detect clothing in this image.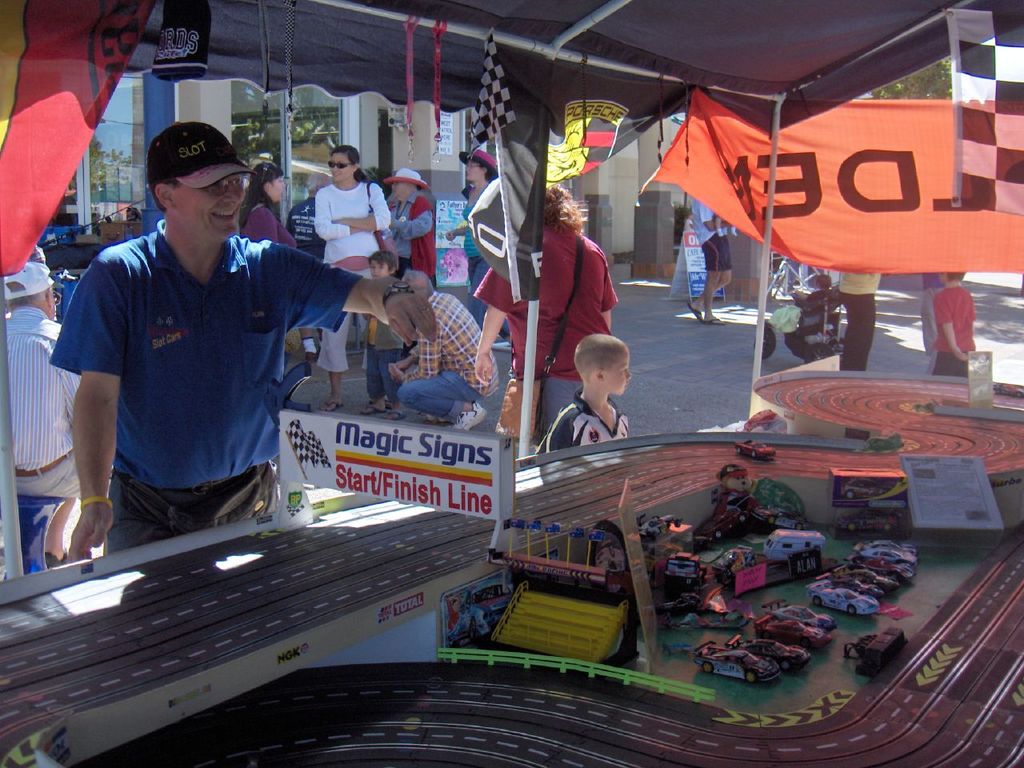
Detection: box(6, 314, 106, 506).
